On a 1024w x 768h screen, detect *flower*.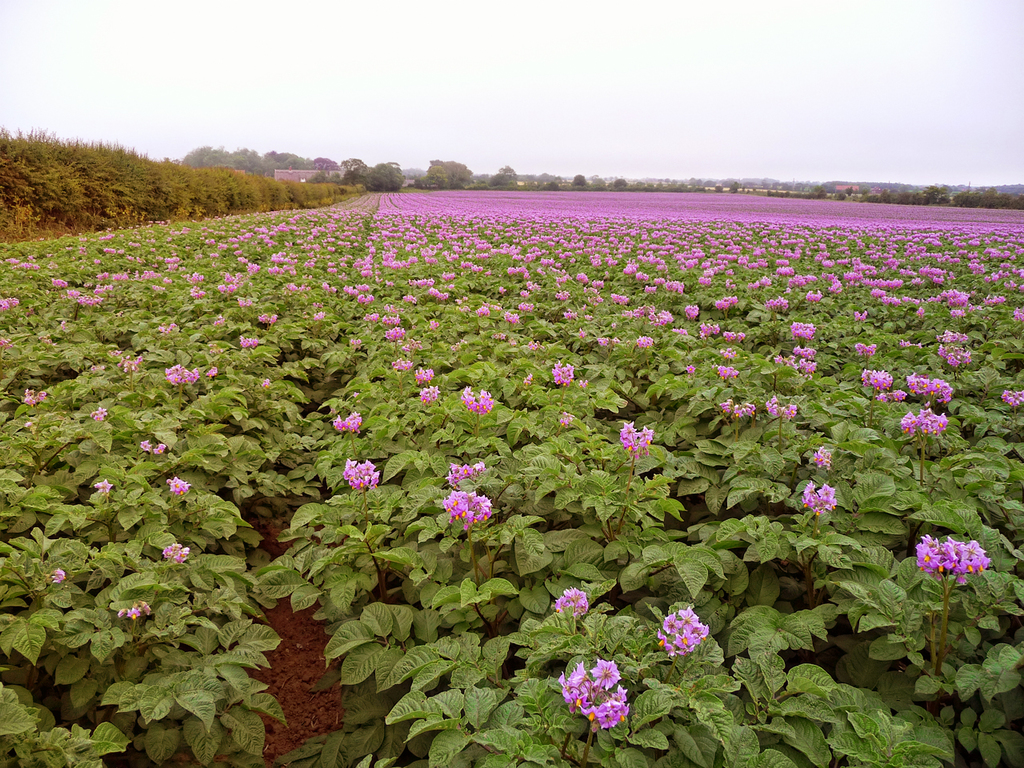
x1=2, y1=252, x2=22, y2=266.
